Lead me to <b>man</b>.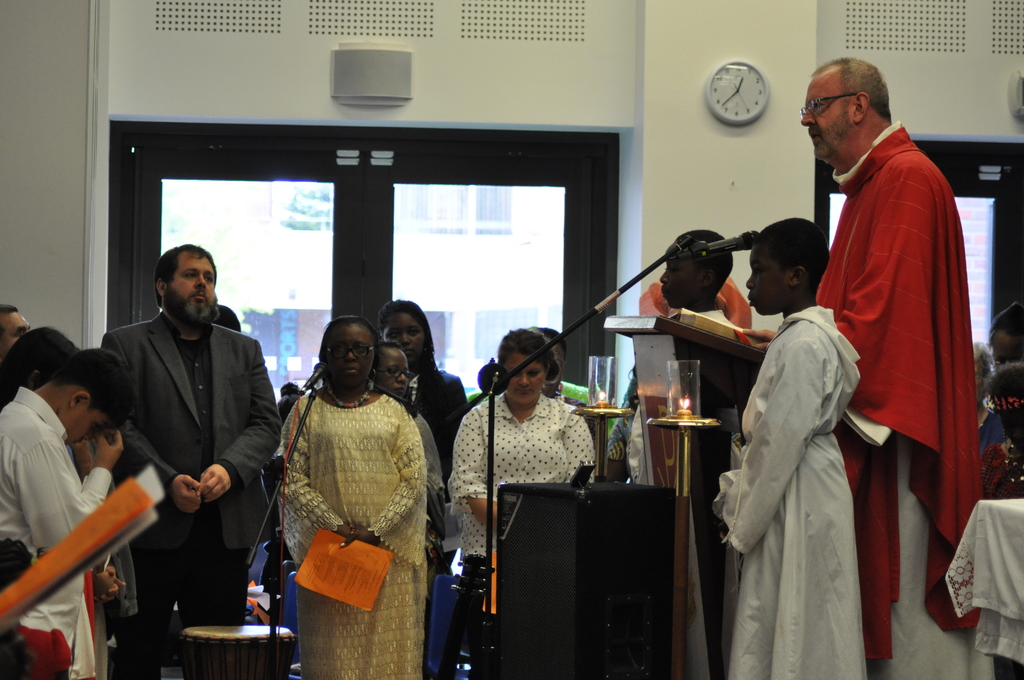
Lead to (x1=0, y1=302, x2=31, y2=358).
